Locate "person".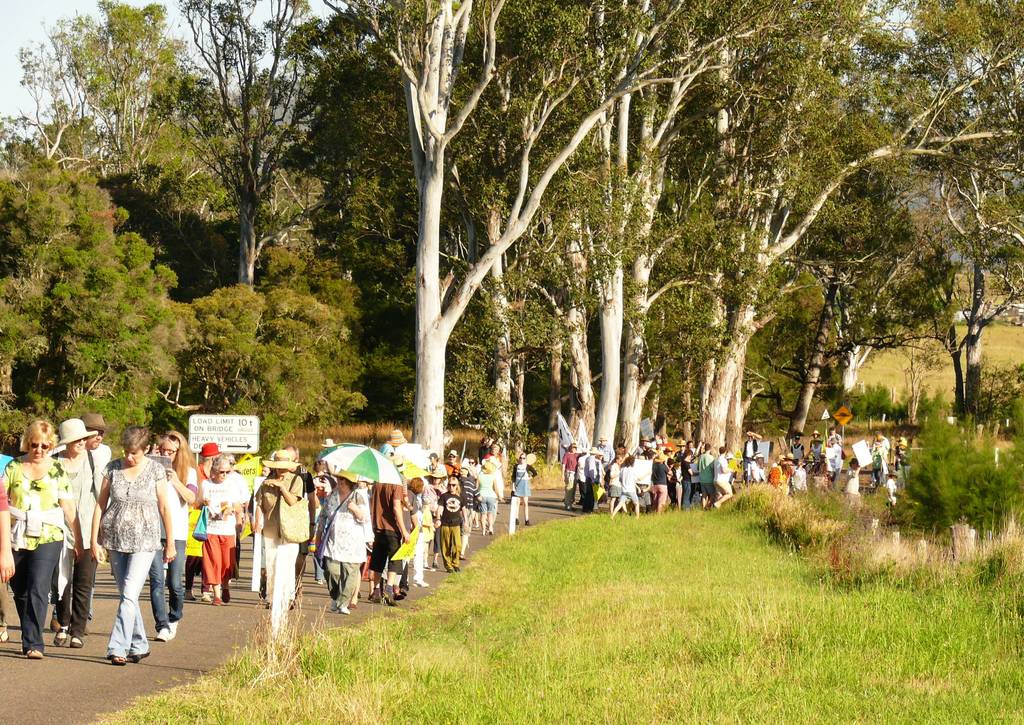
Bounding box: bbox=(88, 421, 113, 465).
